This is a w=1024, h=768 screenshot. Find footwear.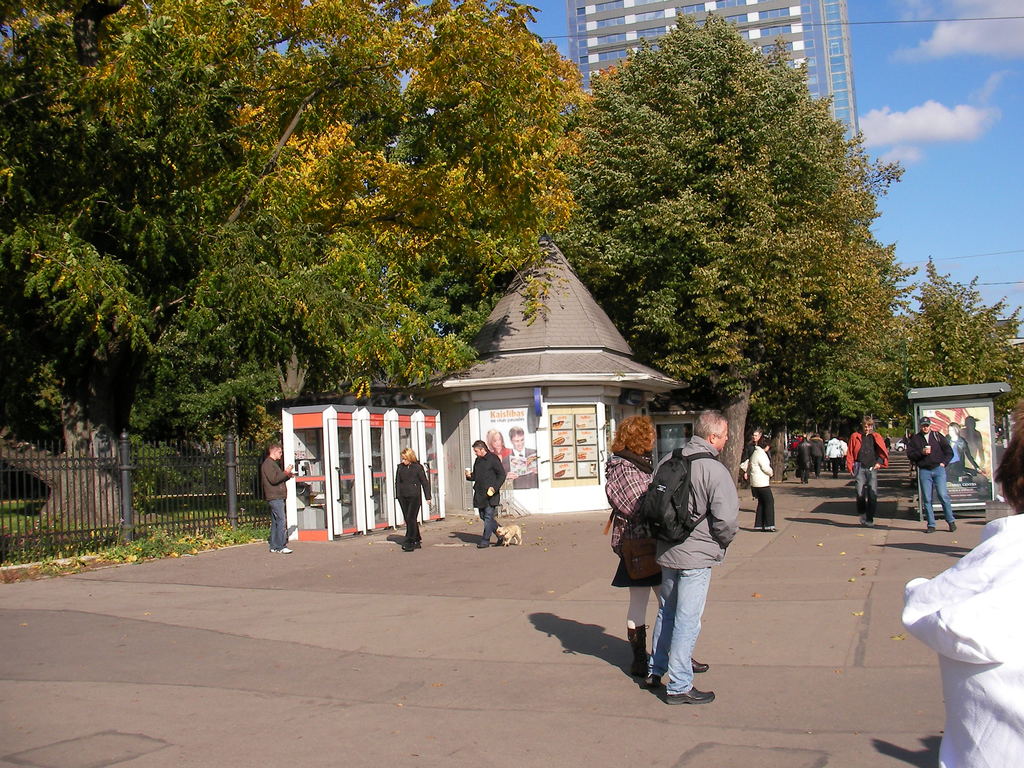
Bounding box: l=860, t=514, r=867, b=525.
